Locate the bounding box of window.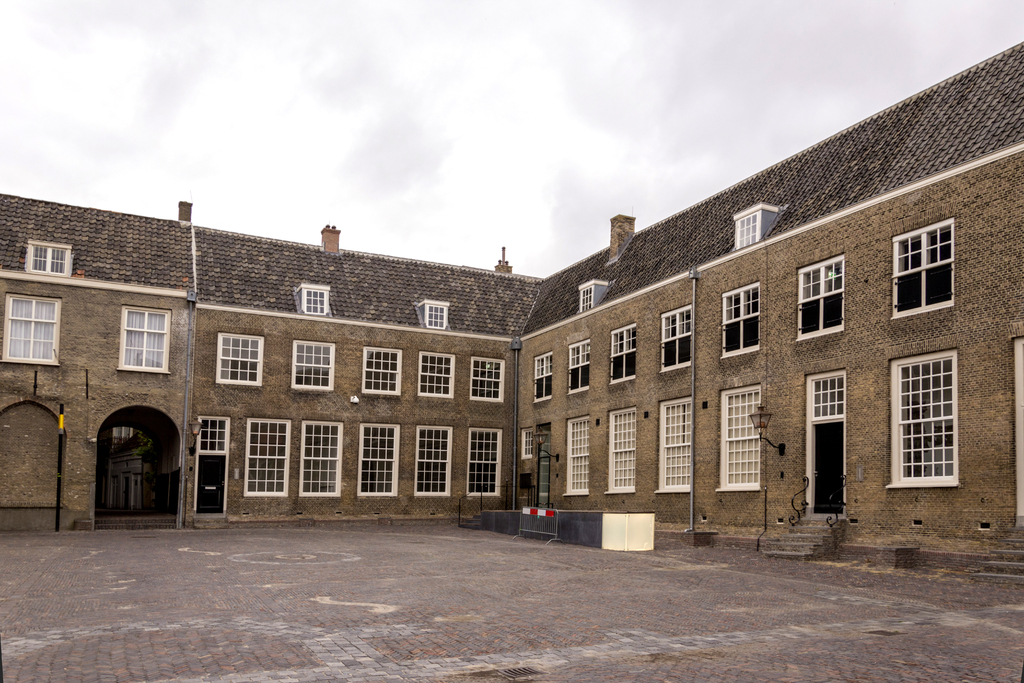
Bounding box: <bbox>654, 397, 694, 495</bbox>.
